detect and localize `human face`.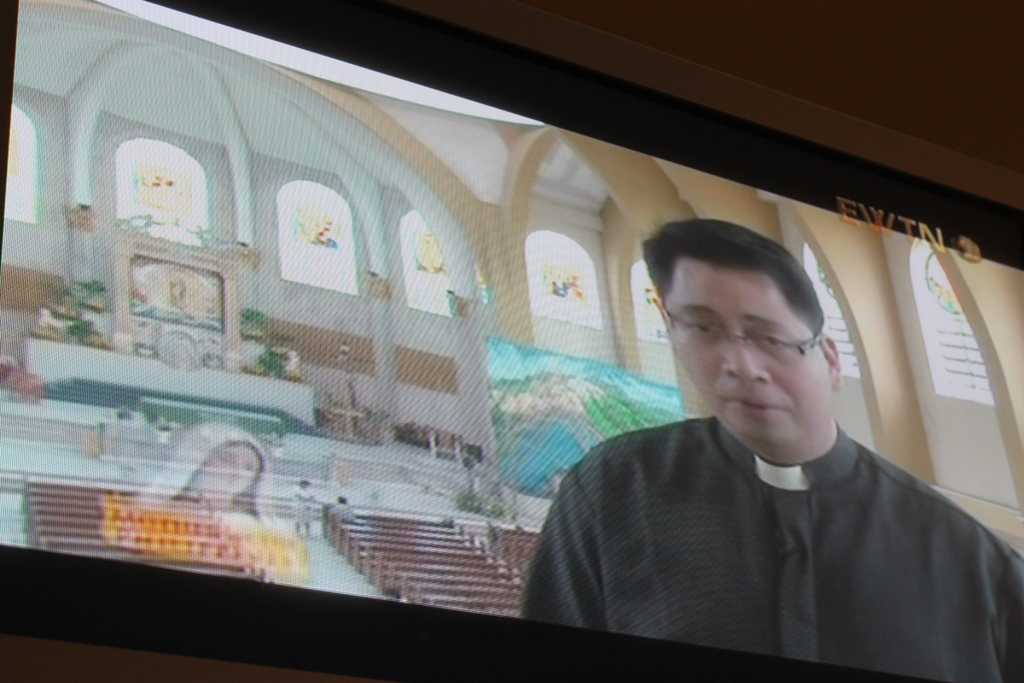
Localized at box=[668, 252, 831, 441].
